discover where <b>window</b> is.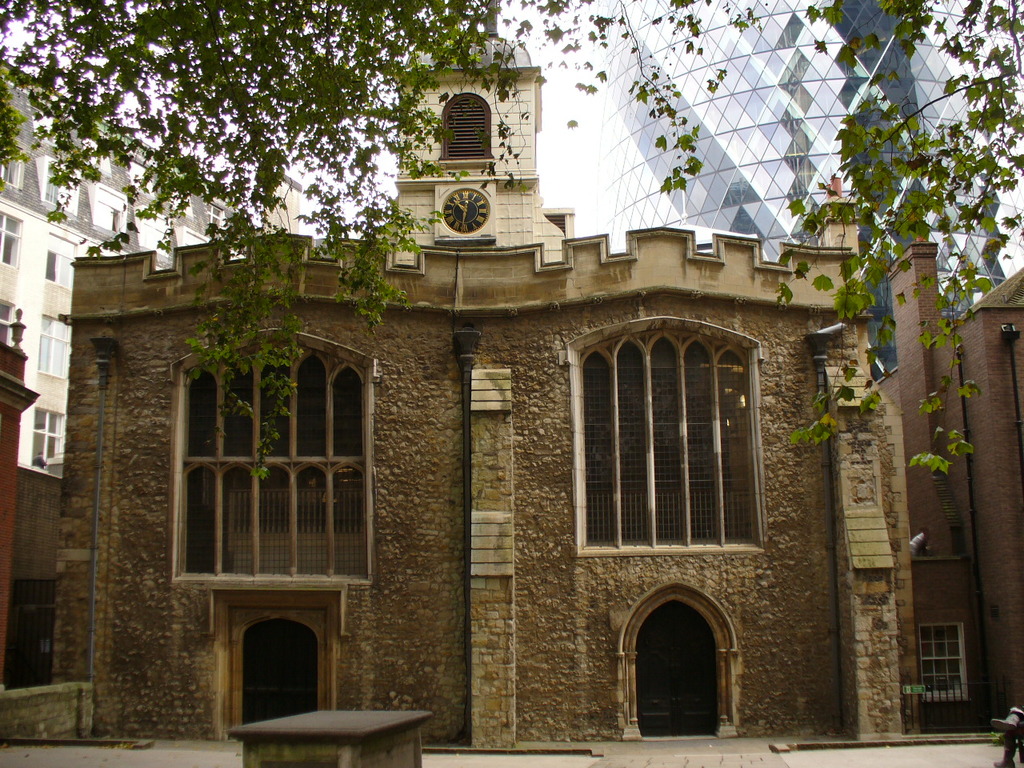
Discovered at crop(0, 202, 23, 266).
